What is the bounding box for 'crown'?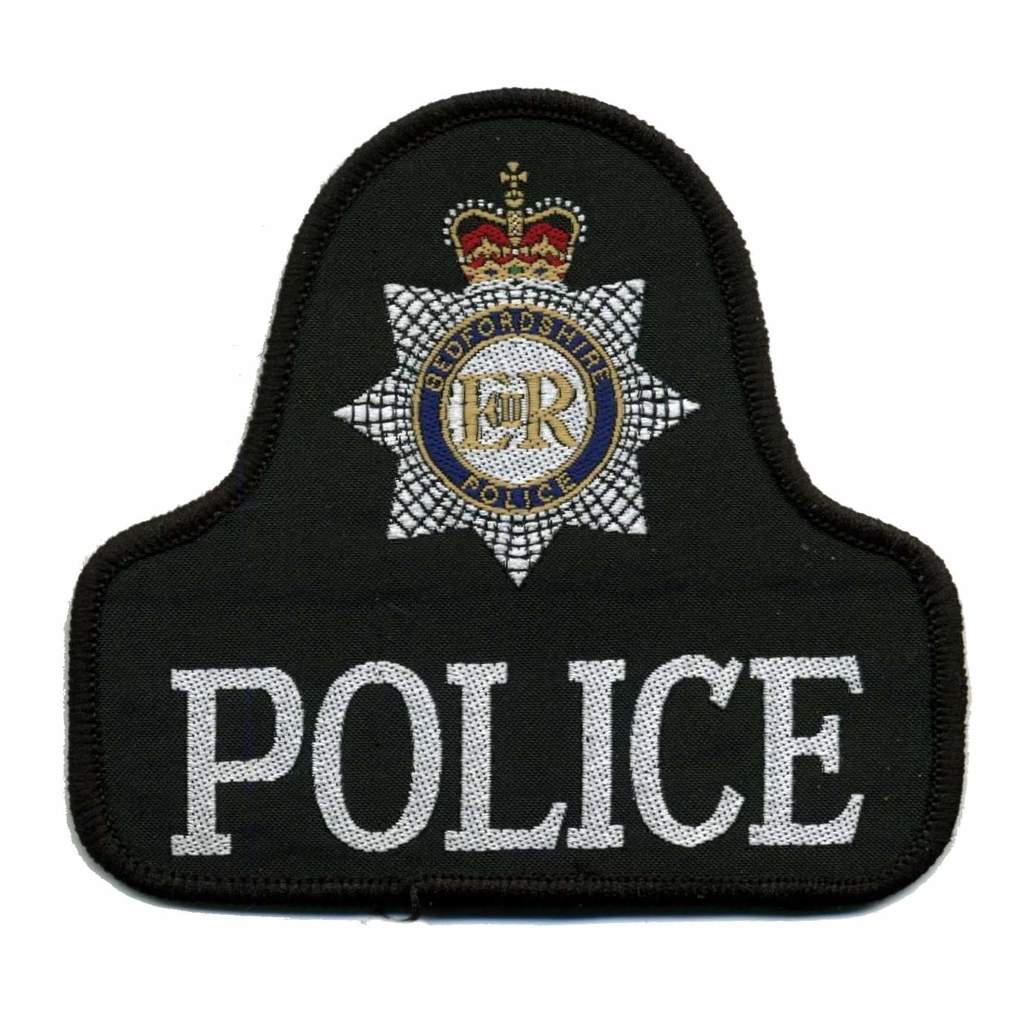
select_region(446, 163, 588, 282).
